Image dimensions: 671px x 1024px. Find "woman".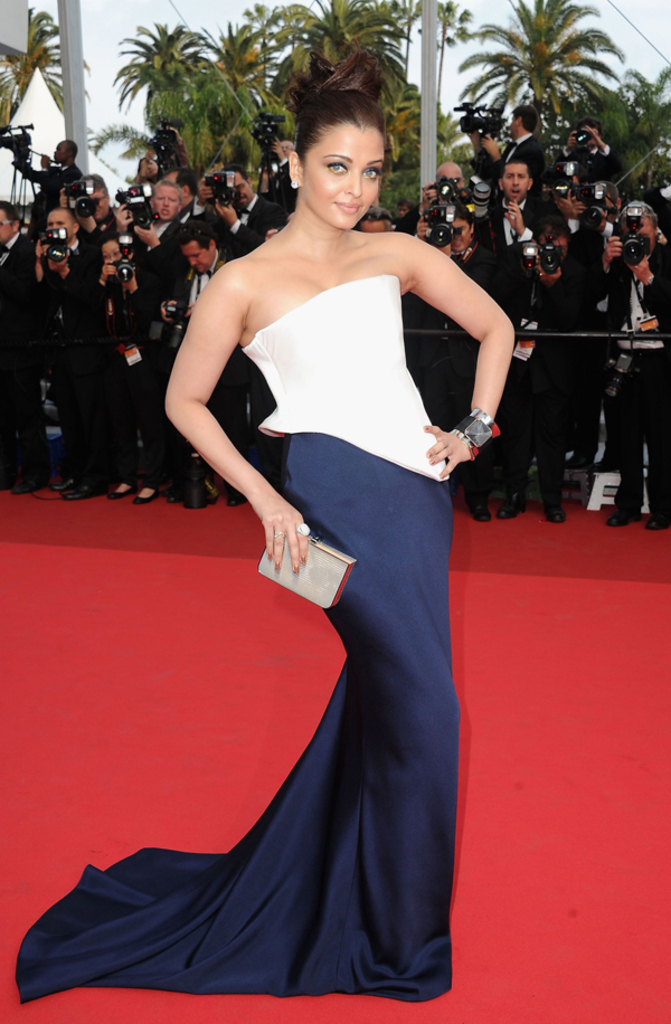
[17, 57, 522, 1001].
